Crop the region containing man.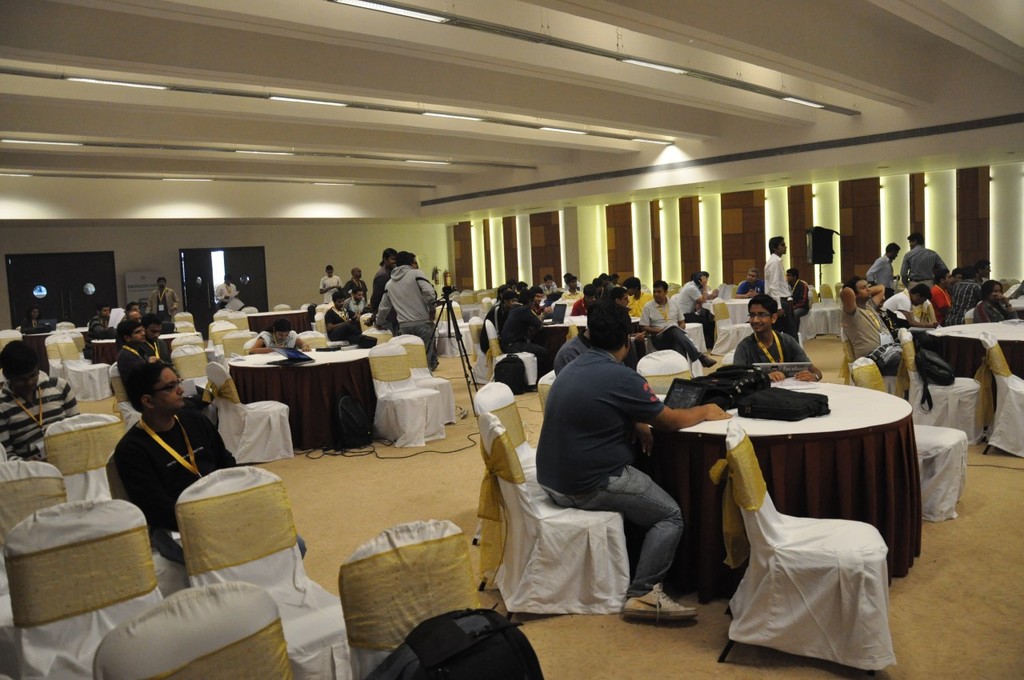
Crop region: left=368, top=246, right=398, bottom=308.
